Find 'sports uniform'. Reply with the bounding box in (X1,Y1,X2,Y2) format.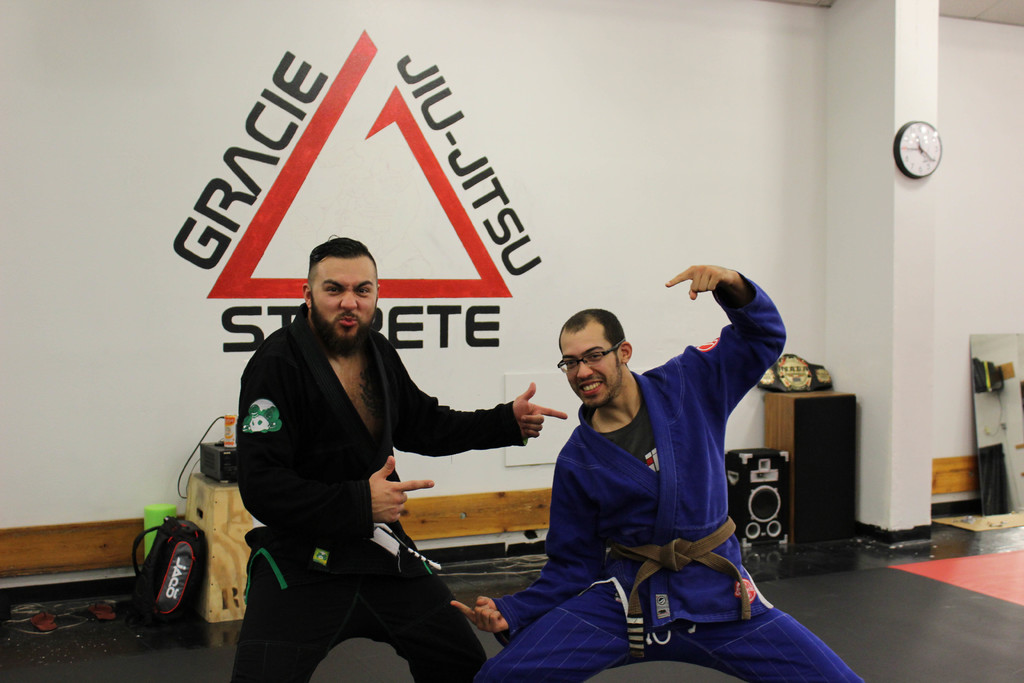
(228,306,529,682).
